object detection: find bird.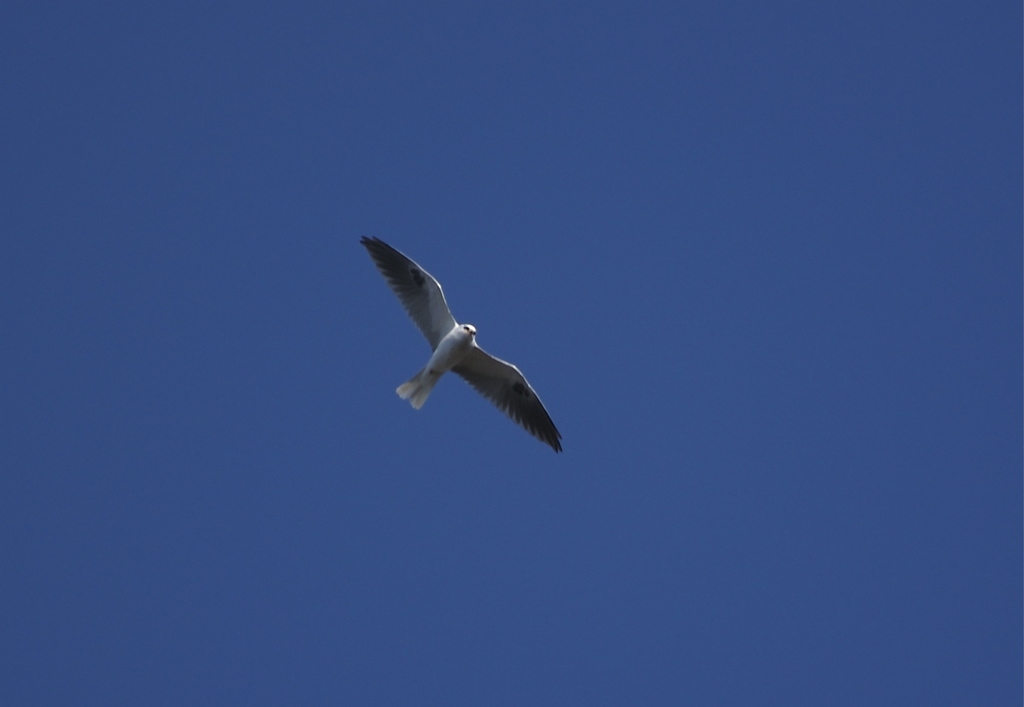
rect(362, 246, 559, 455).
